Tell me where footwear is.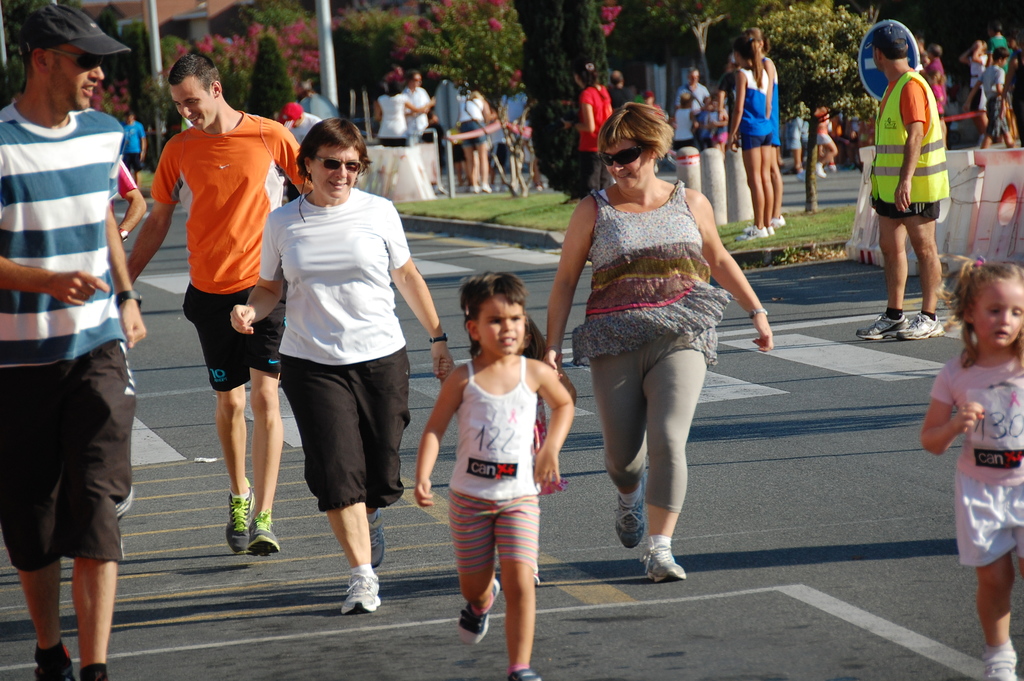
footwear is at l=248, t=507, r=285, b=559.
